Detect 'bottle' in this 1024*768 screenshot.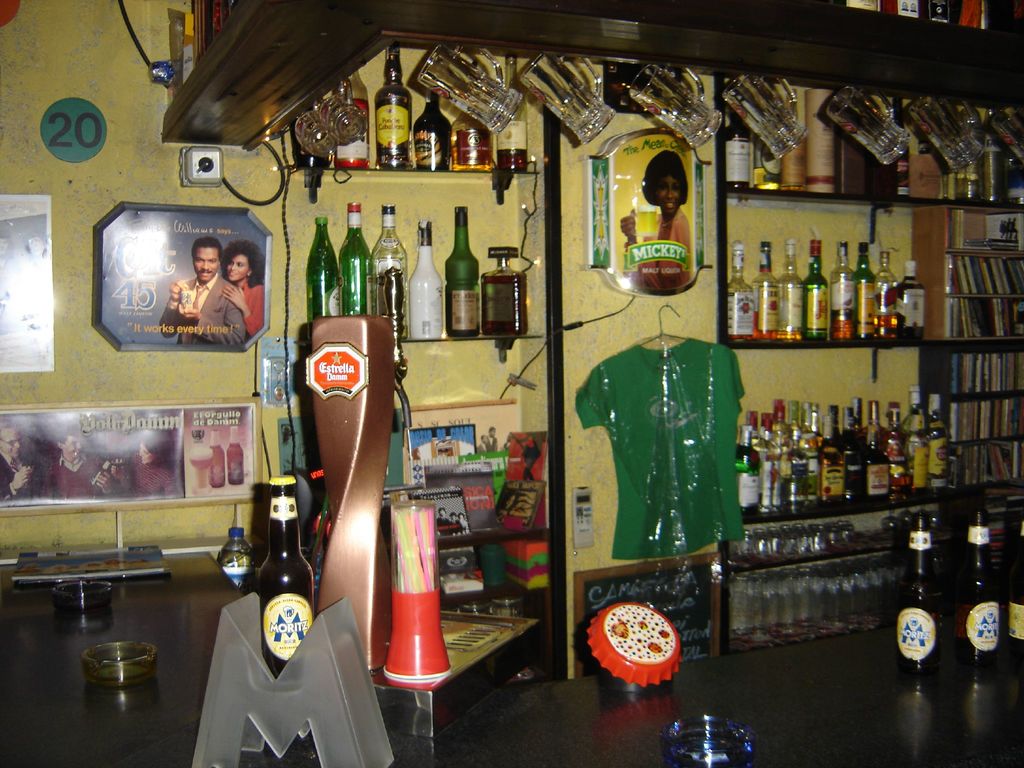
Detection: [x1=783, y1=241, x2=801, y2=340].
